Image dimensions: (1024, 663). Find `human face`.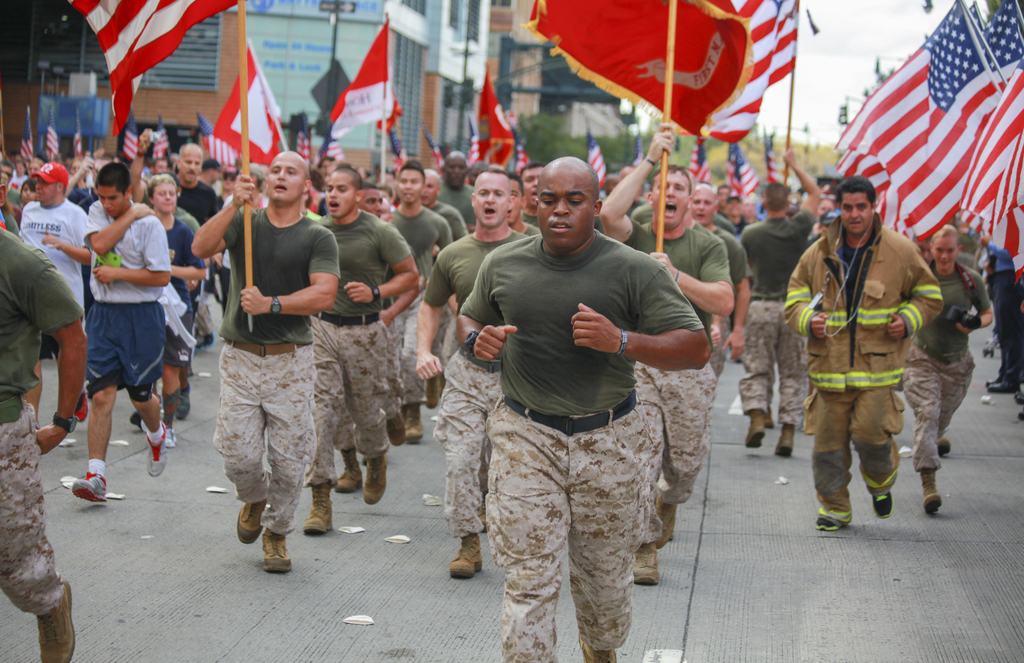
Rect(268, 155, 305, 208).
